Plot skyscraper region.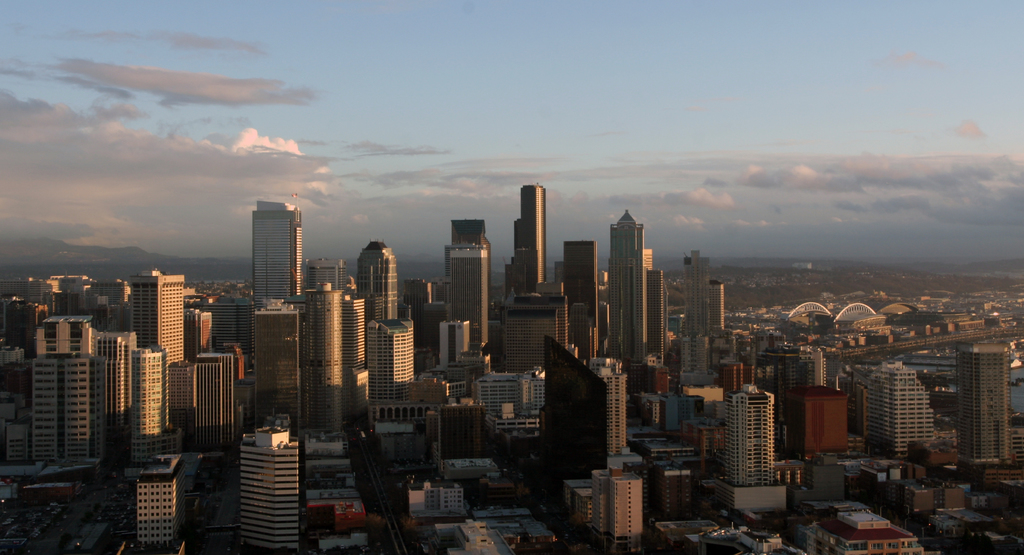
Plotted at (left=243, top=428, right=295, bottom=552).
